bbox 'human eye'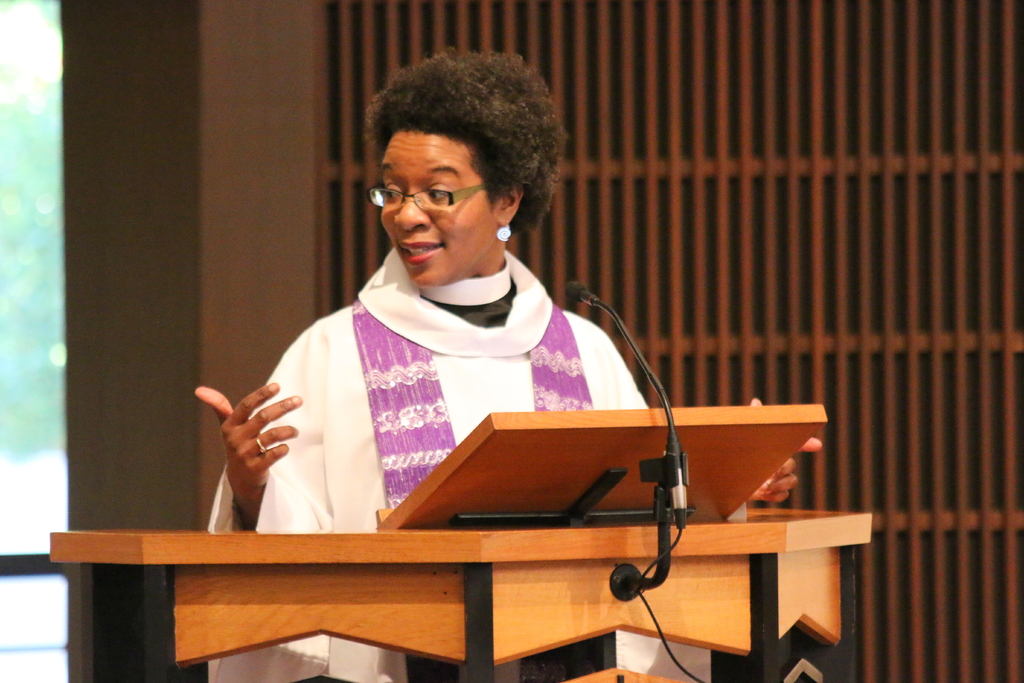
427:181:456:200
